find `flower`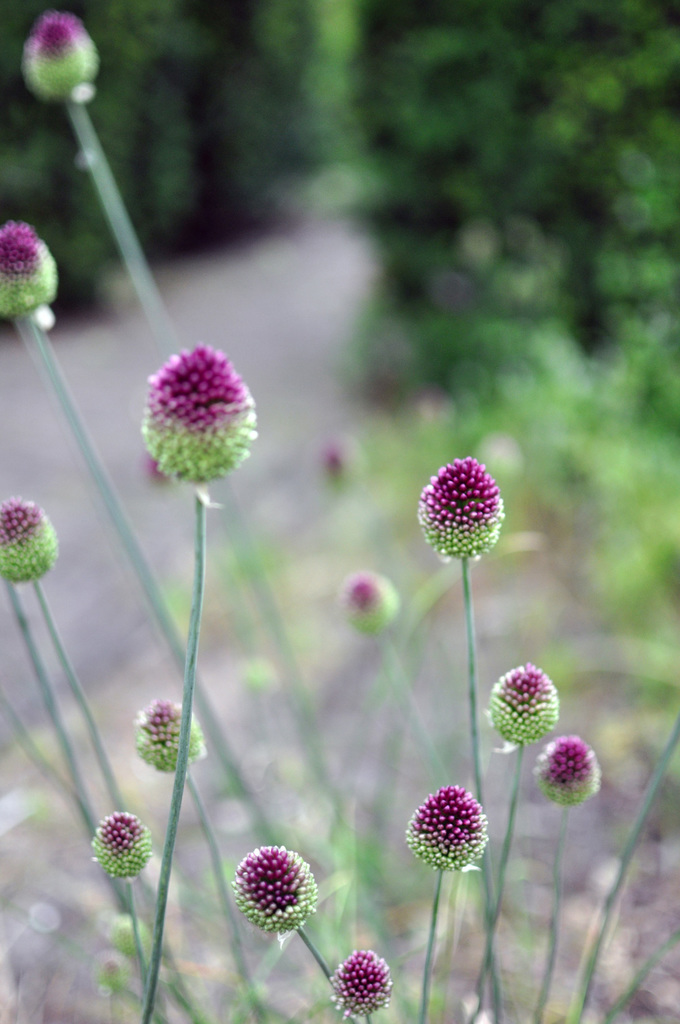
crop(135, 694, 205, 779)
